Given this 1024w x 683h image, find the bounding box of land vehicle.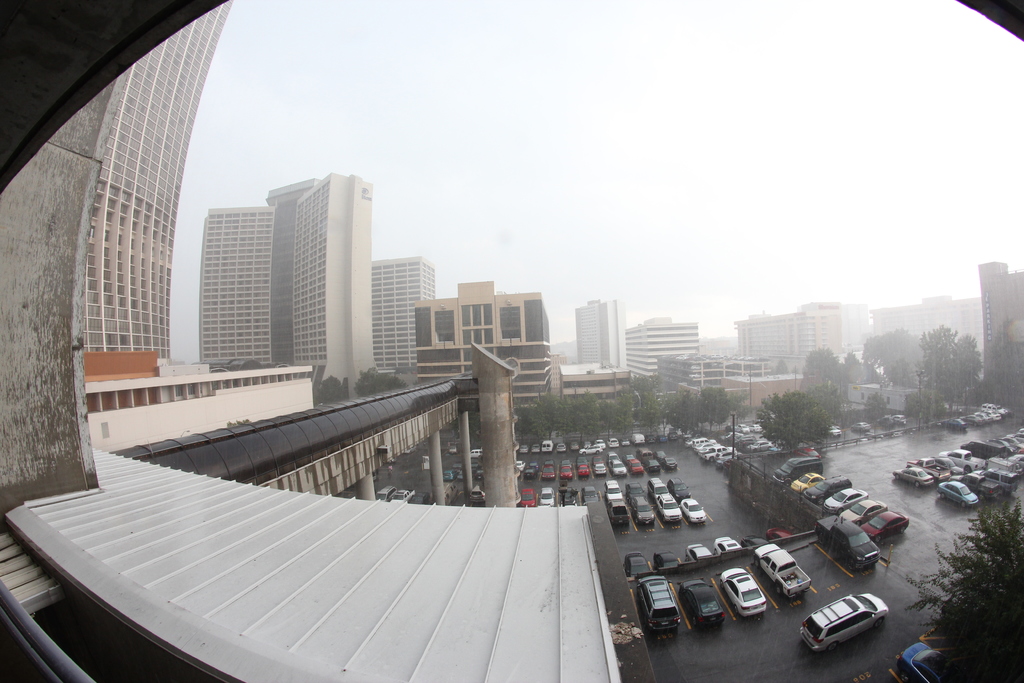
locate(476, 465, 484, 477).
